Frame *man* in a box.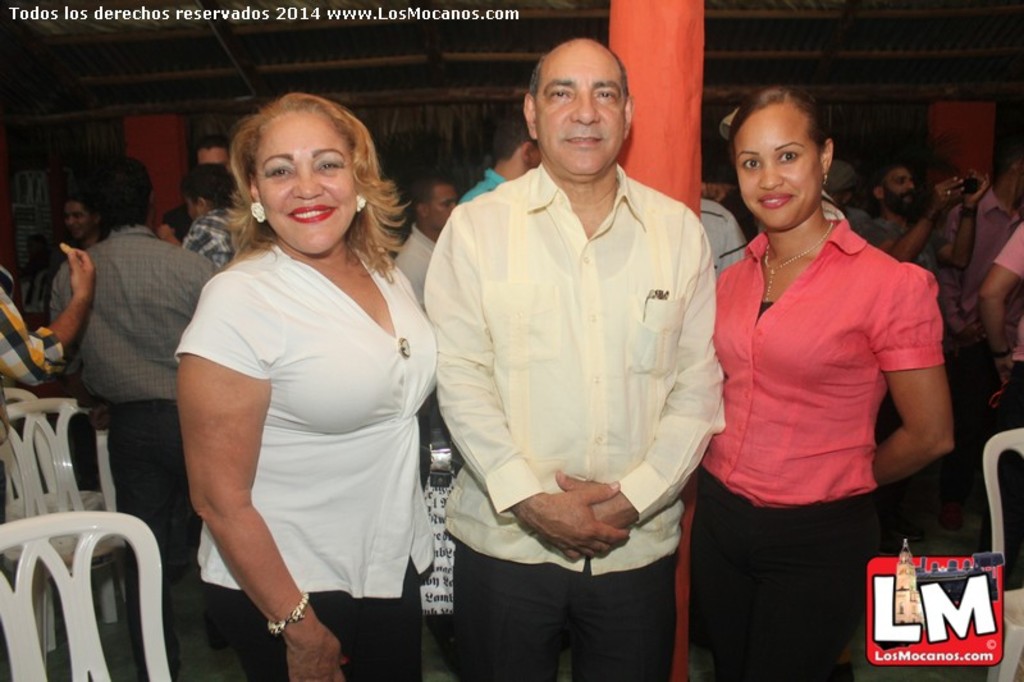
46/189/113/315.
